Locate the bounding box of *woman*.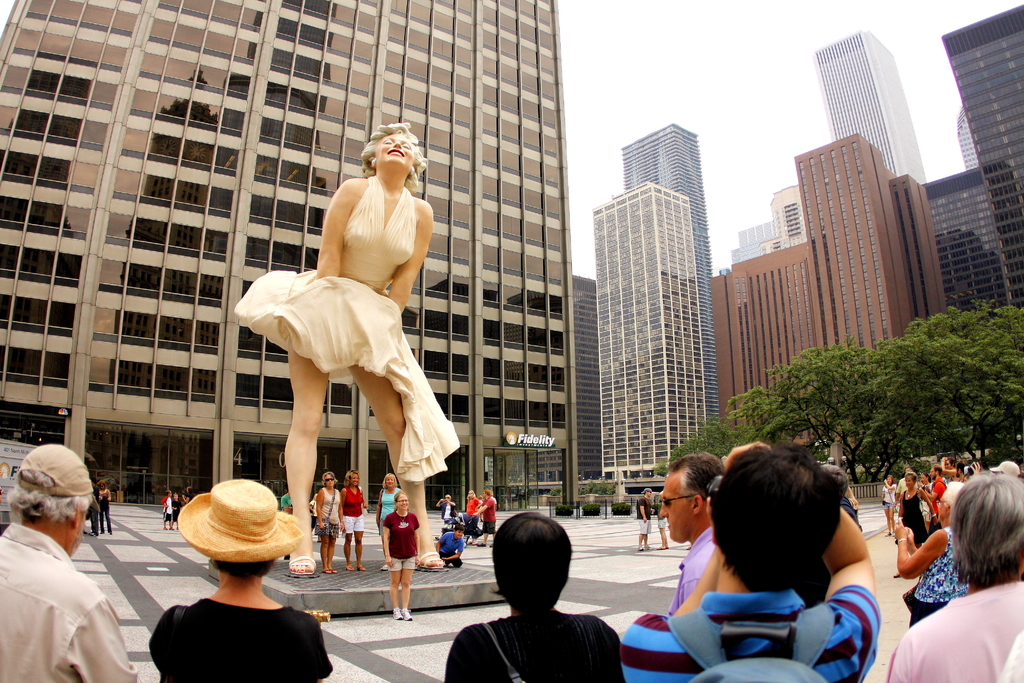
Bounding box: 310 469 346 573.
